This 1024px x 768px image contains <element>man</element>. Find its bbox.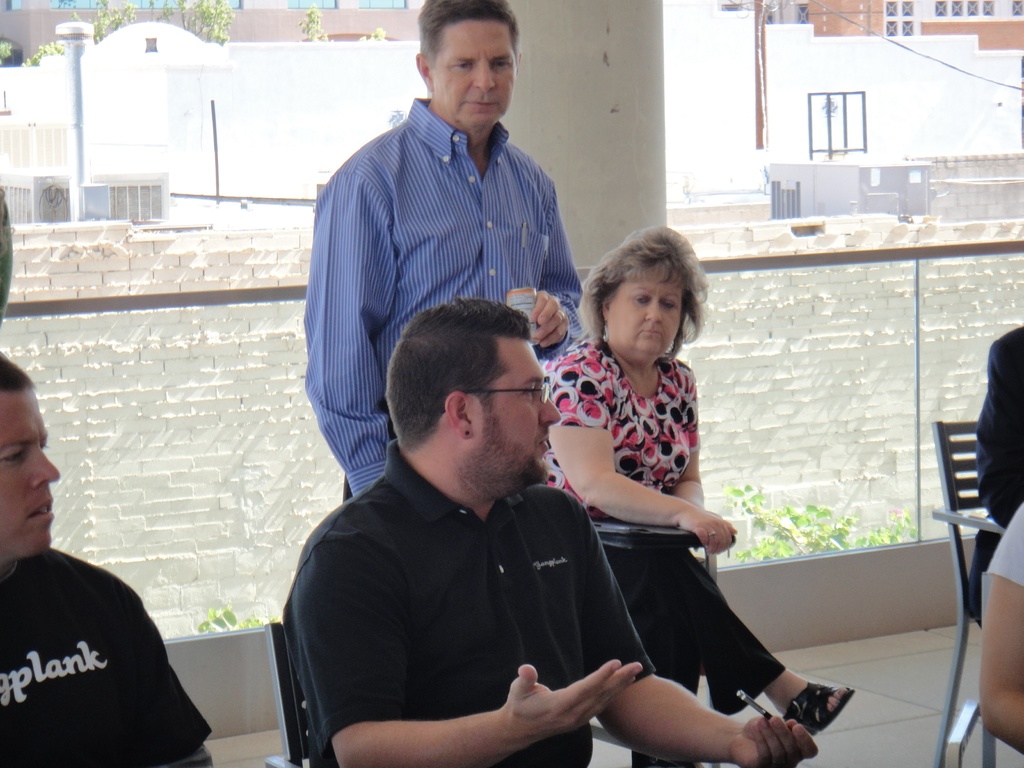
region(280, 299, 819, 767).
